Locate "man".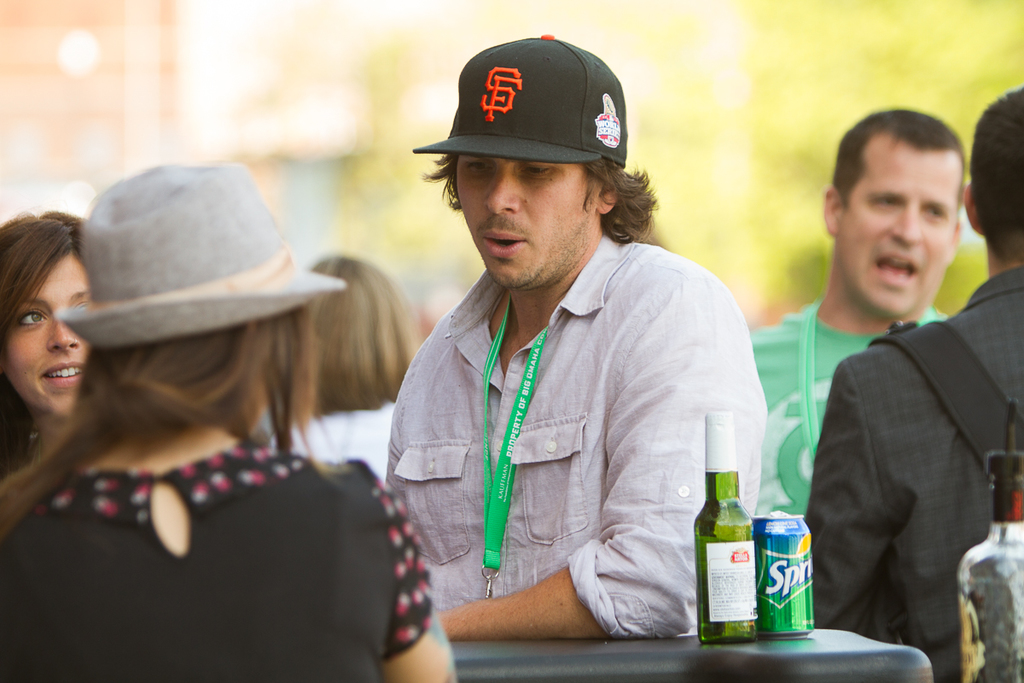
Bounding box: bbox(802, 82, 1023, 682).
